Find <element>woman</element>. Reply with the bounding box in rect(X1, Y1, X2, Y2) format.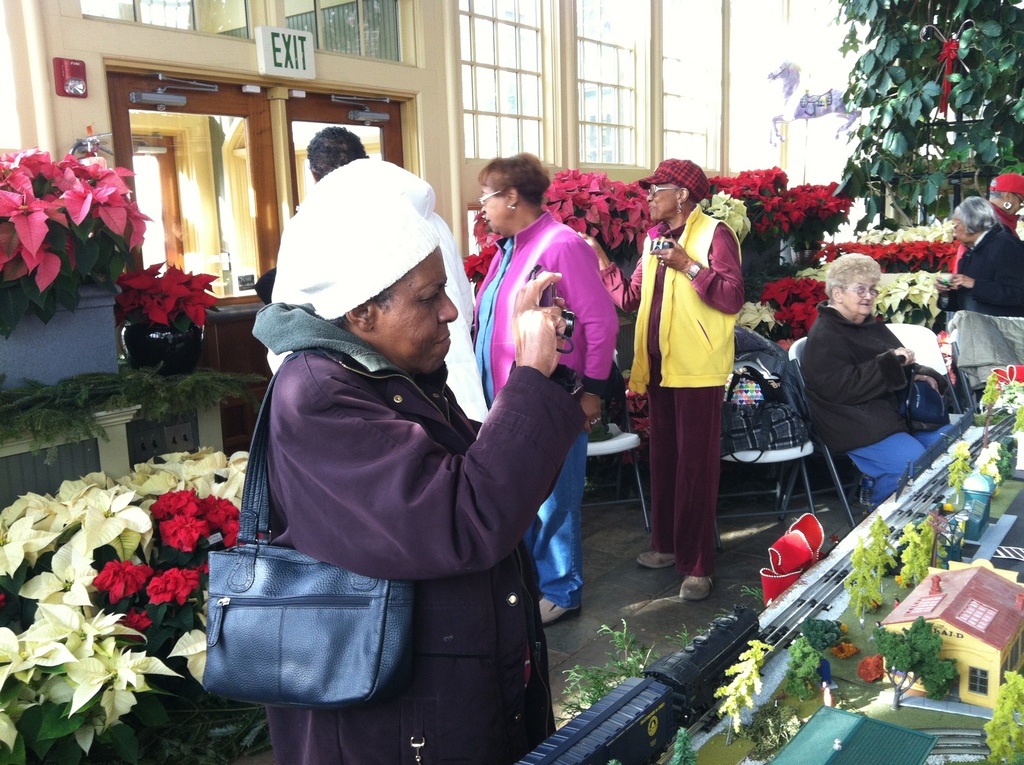
rect(629, 154, 764, 595).
